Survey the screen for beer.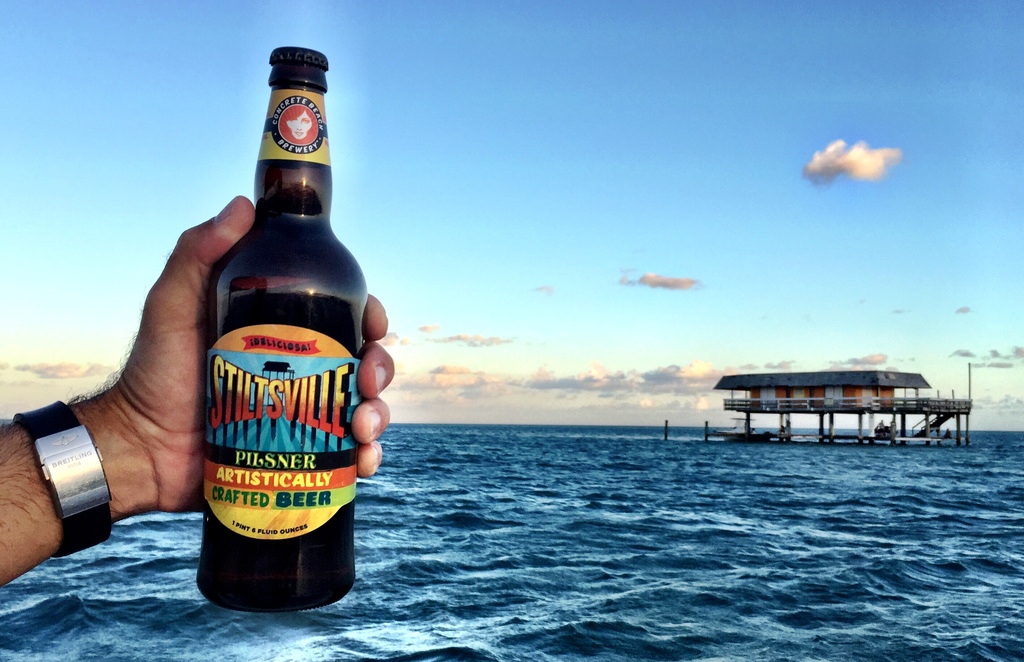
Survey found: l=194, t=46, r=368, b=613.
